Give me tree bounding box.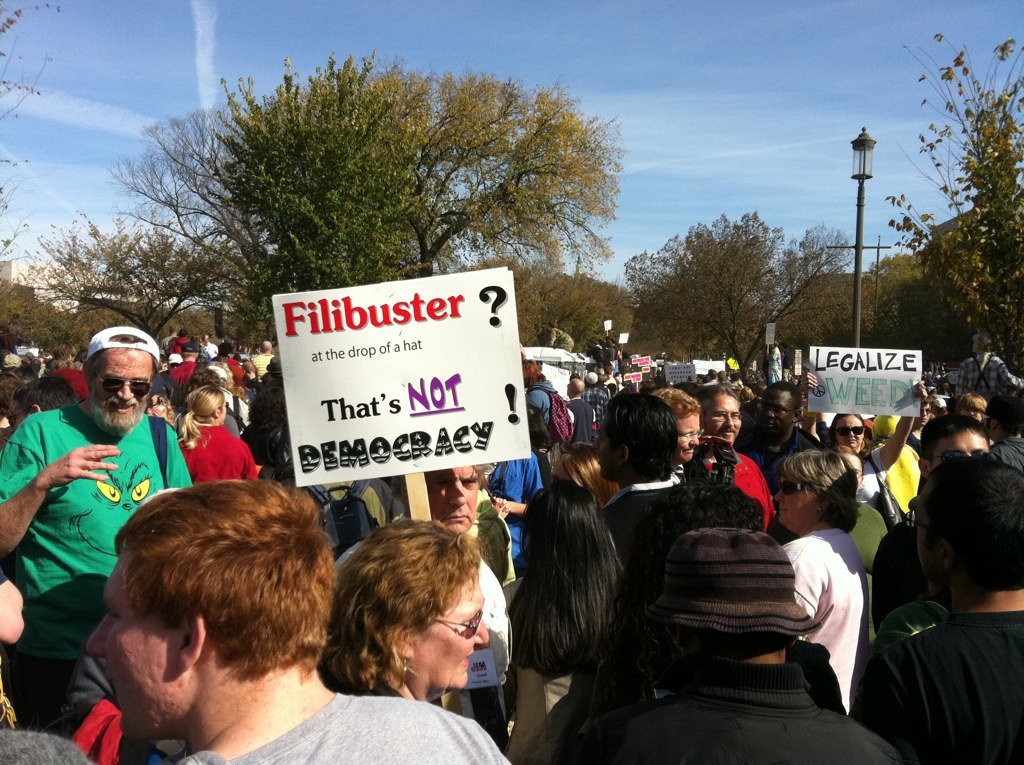
locate(846, 253, 924, 339).
